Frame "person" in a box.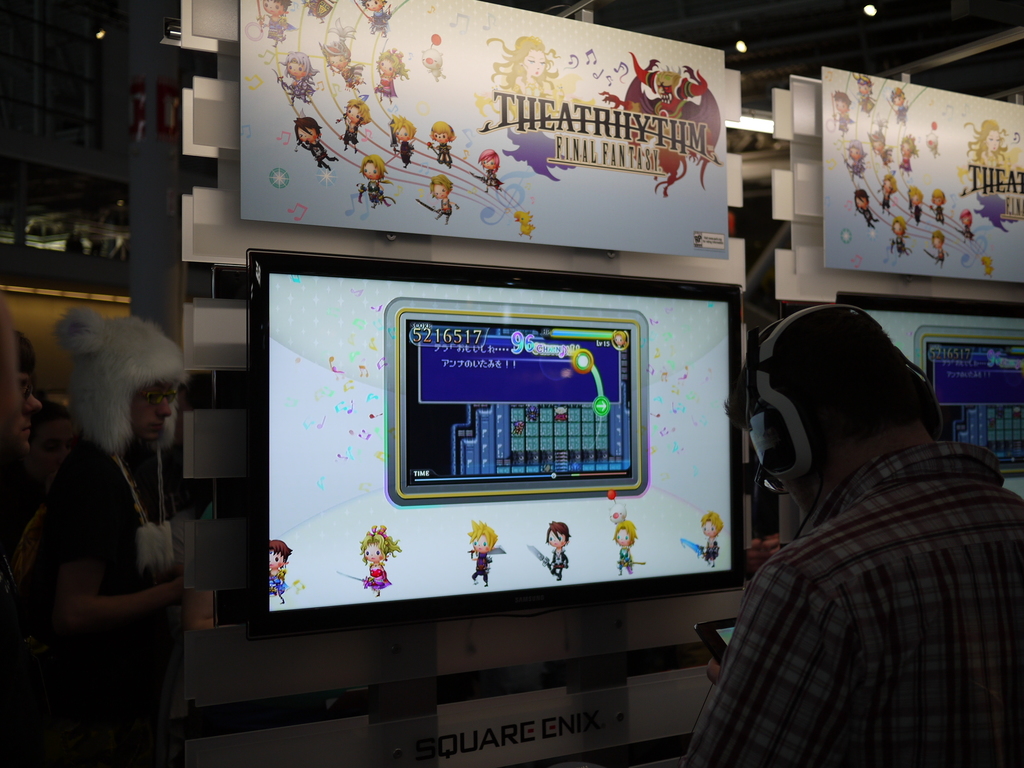
(427,173,457,223).
